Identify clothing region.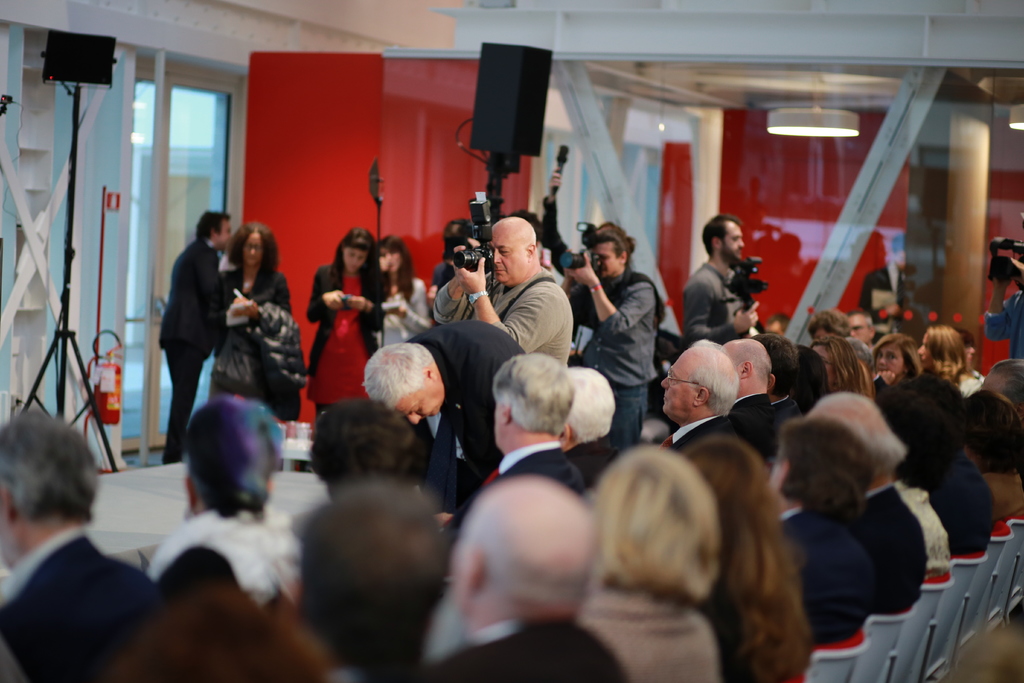
Region: 580, 593, 724, 682.
